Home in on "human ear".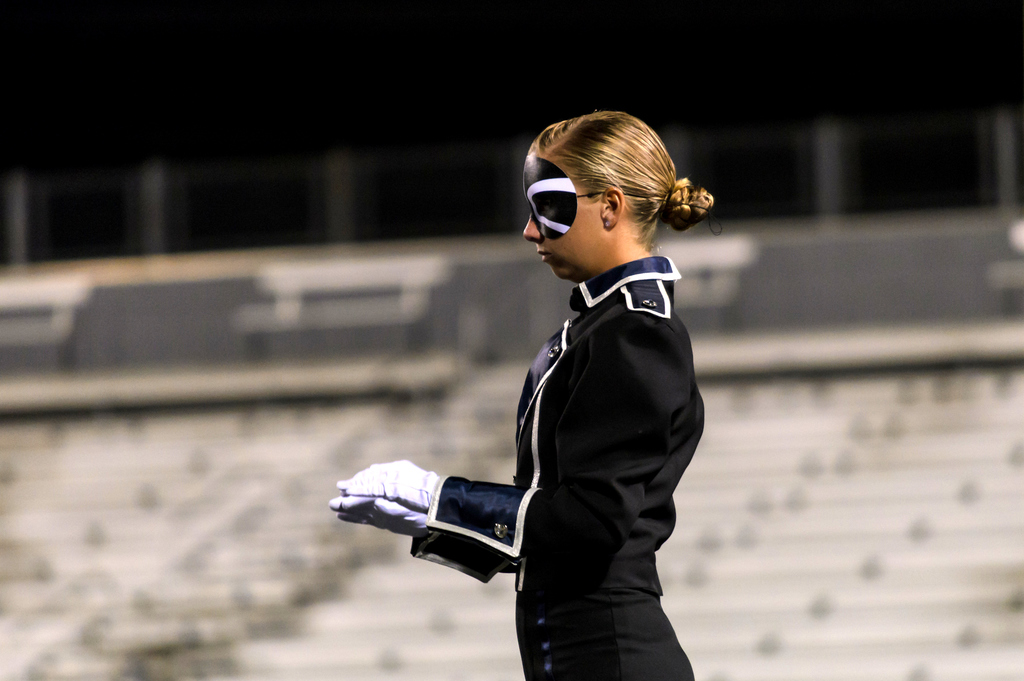
Homed in at 604,184,621,228.
